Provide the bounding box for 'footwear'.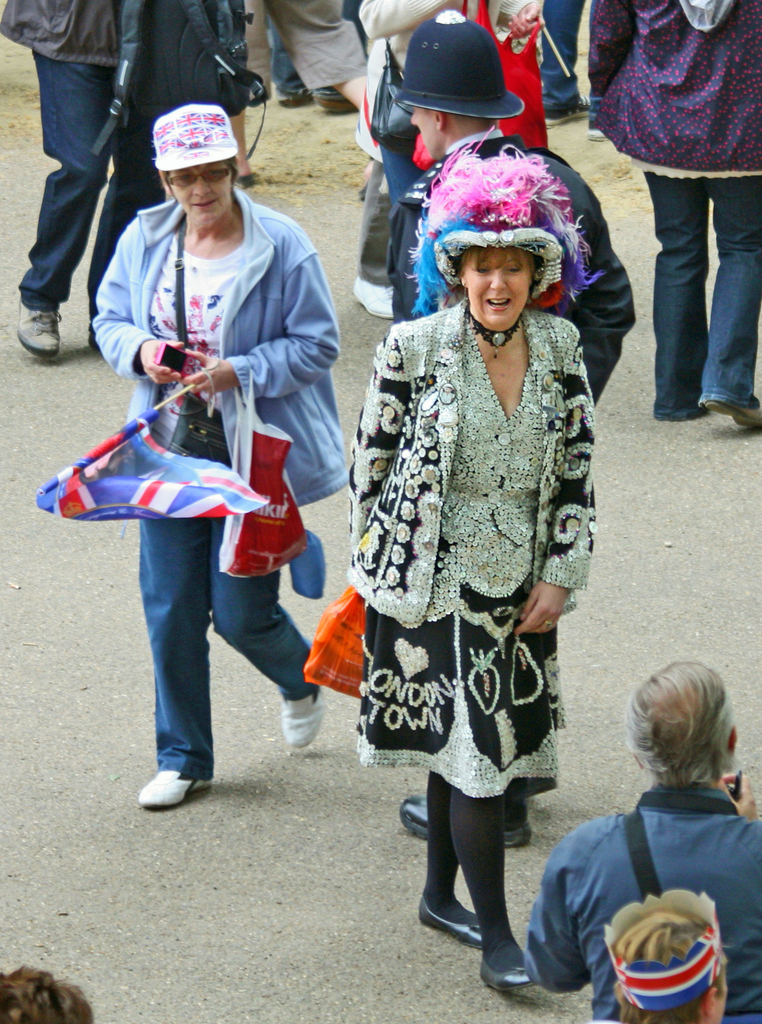
x1=471 y1=947 x2=542 y2=988.
